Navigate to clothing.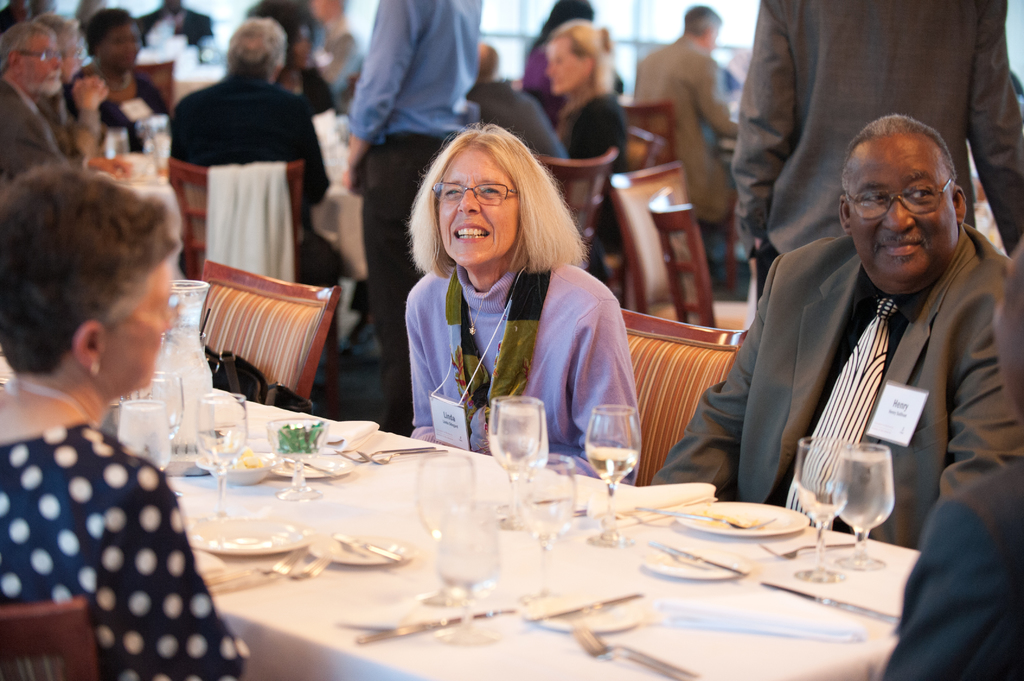
Navigation target: box=[0, 81, 86, 186].
